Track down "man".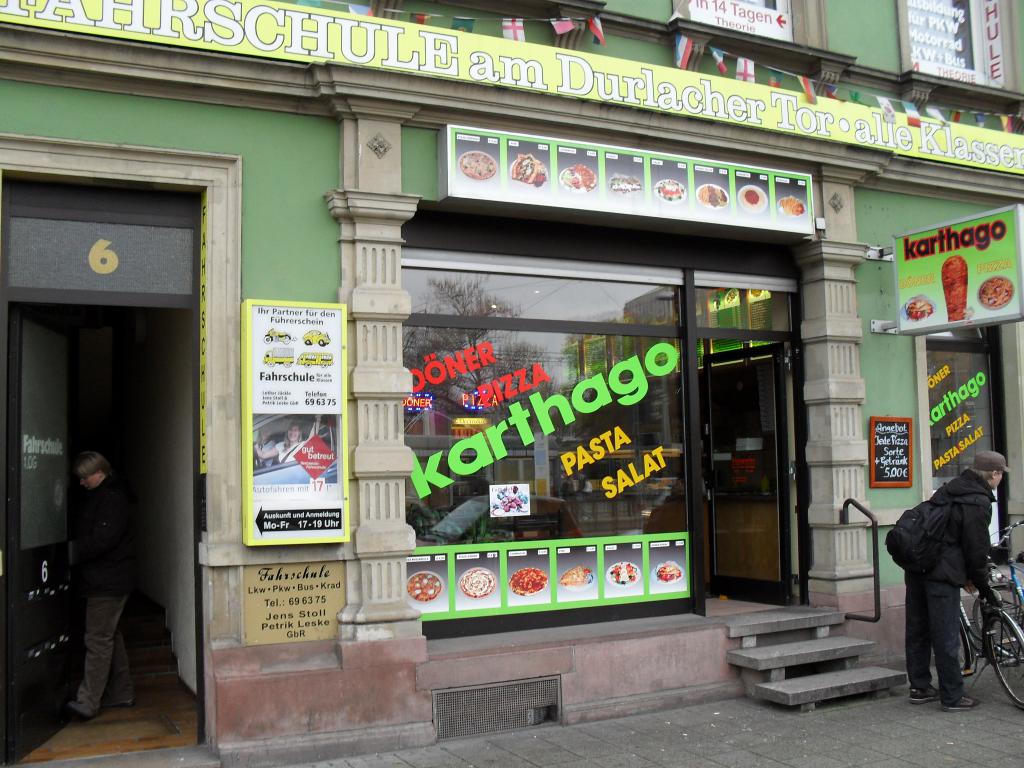
Tracked to <region>892, 453, 1009, 720</region>.
